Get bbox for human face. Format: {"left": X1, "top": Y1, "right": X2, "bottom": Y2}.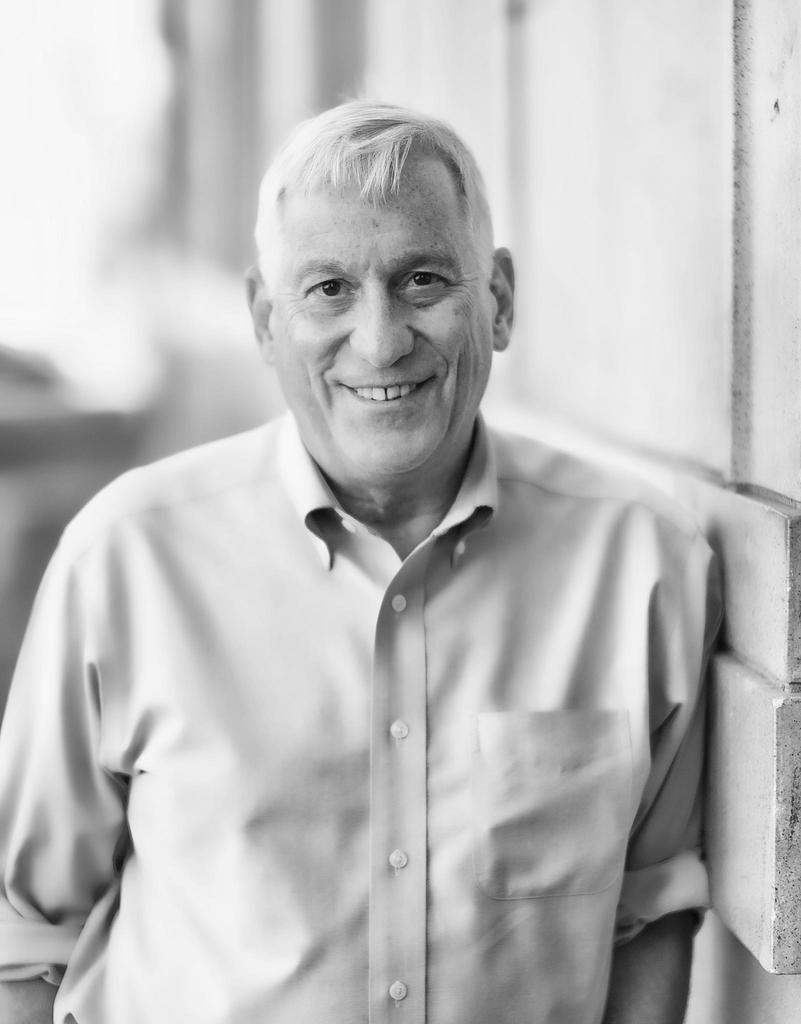
{"left": 268, "top": 142, "right": 498, "bottom": 483}.
